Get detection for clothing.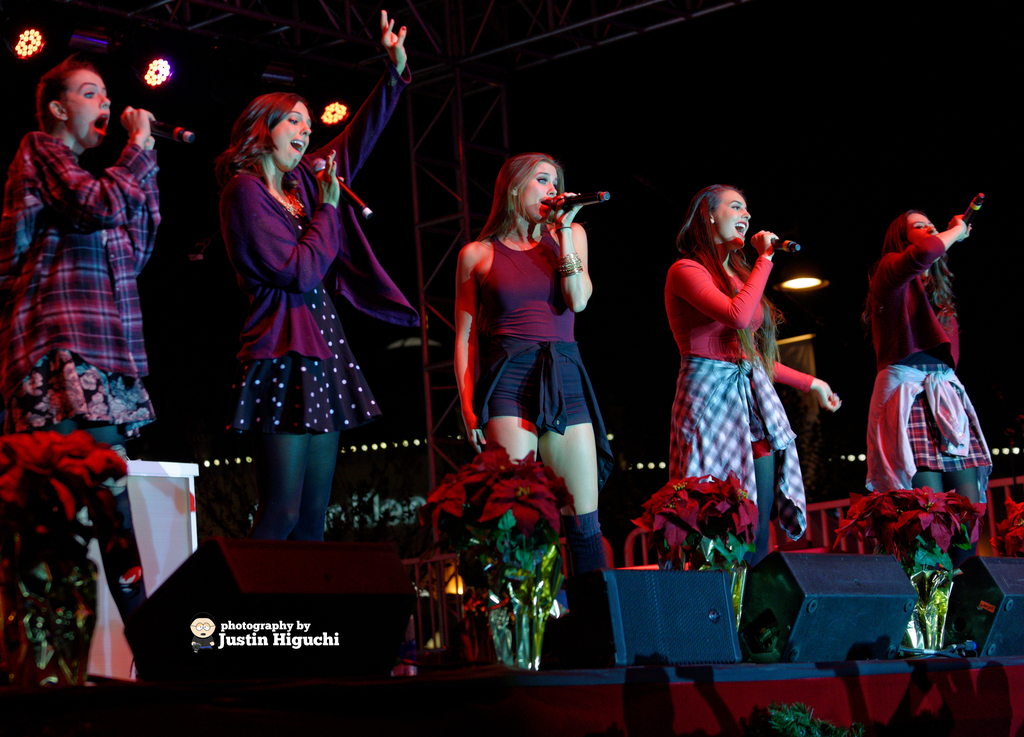
Detection: (867, 235, 989, 491).
